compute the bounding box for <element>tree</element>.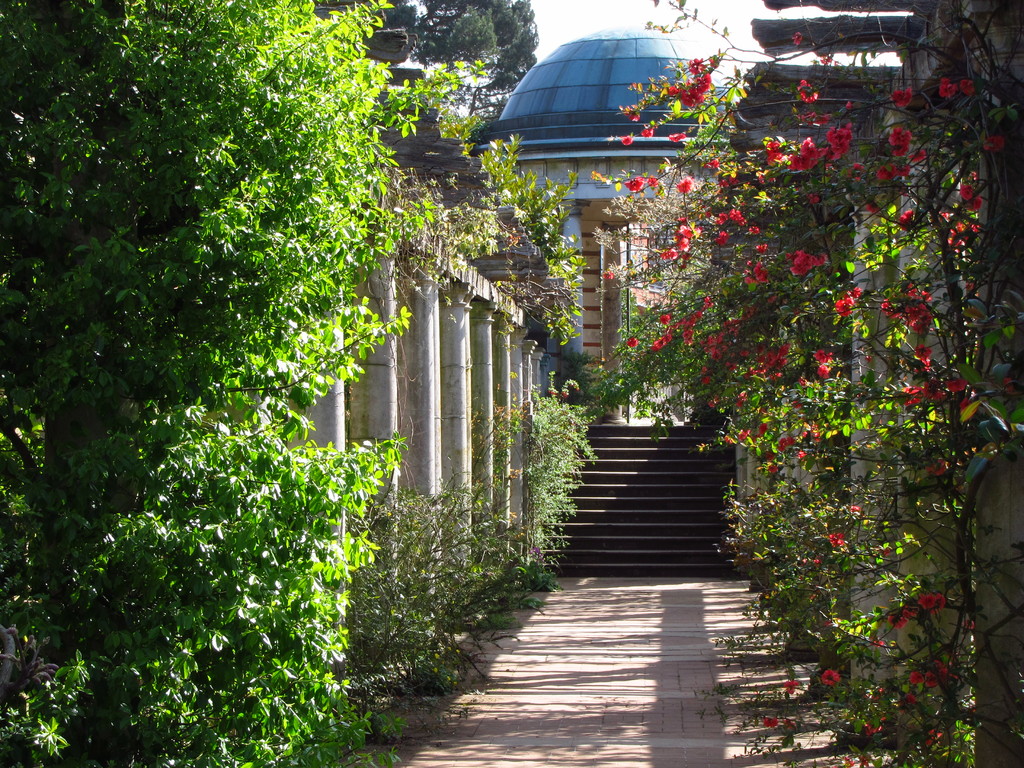
404/0/531/136.
